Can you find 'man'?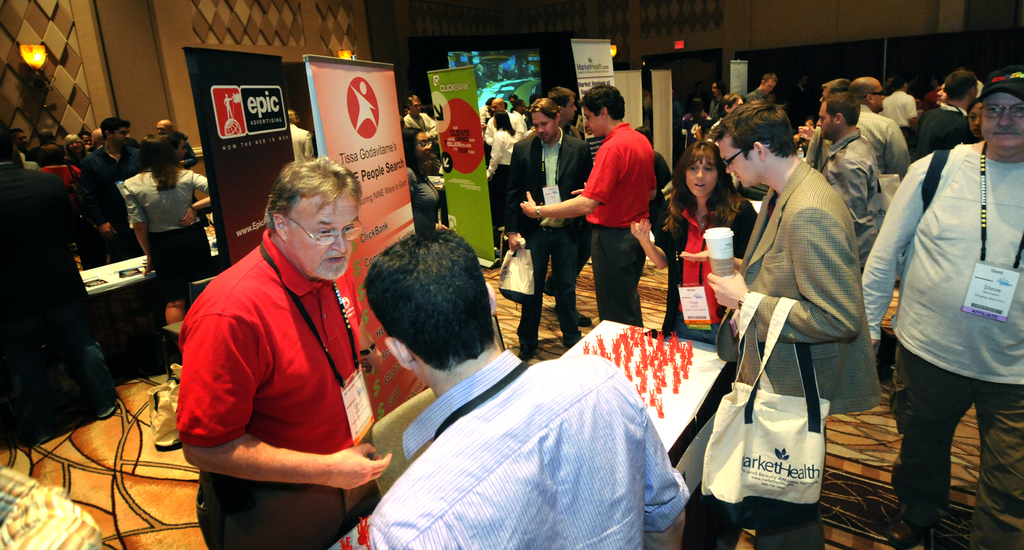
Yes, bounding box: 679,101,881,549.
